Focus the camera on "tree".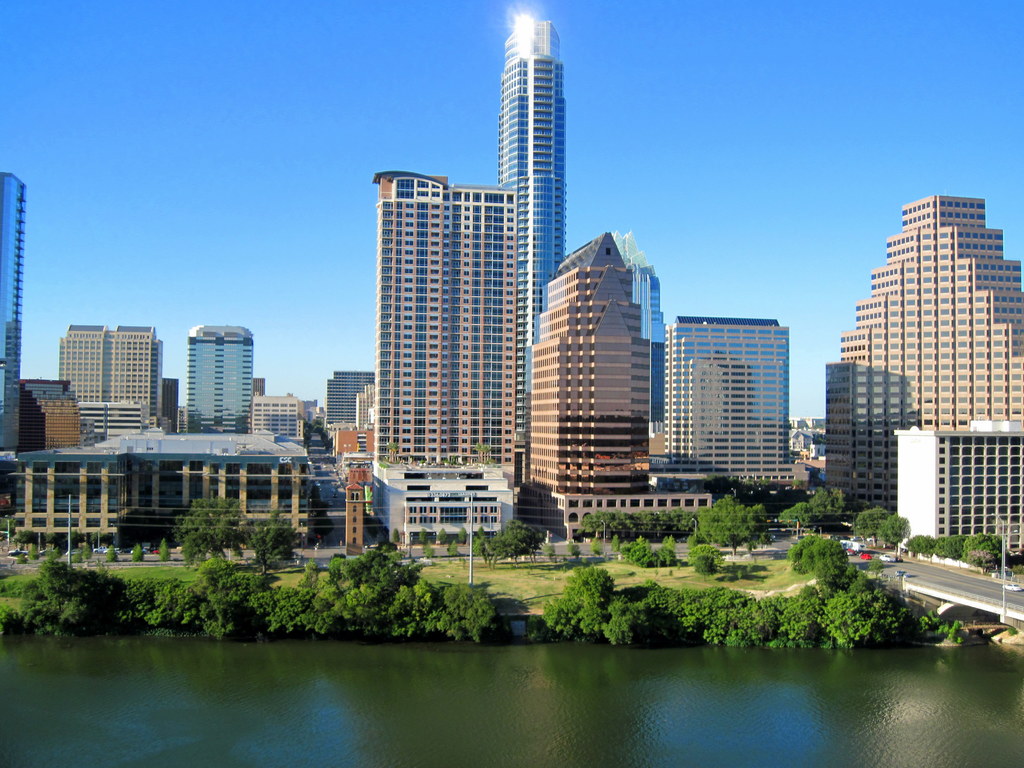
Focus region: rect(780, 507, 829, 543).
